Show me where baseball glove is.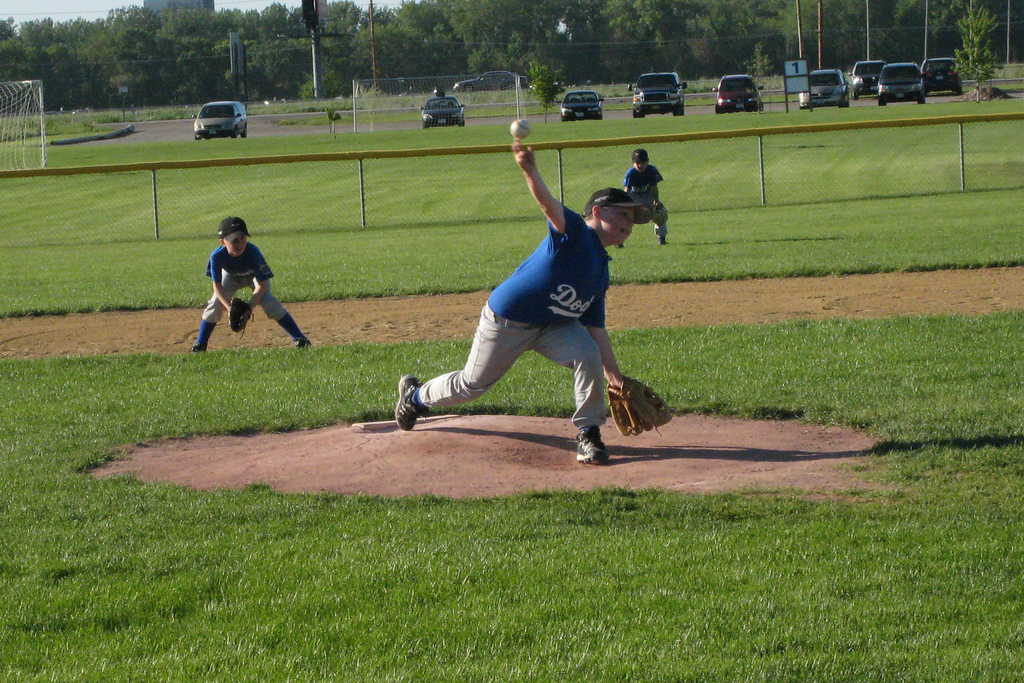
baseball glove is at x1=605 y1=374 x2=673 y2=436.
